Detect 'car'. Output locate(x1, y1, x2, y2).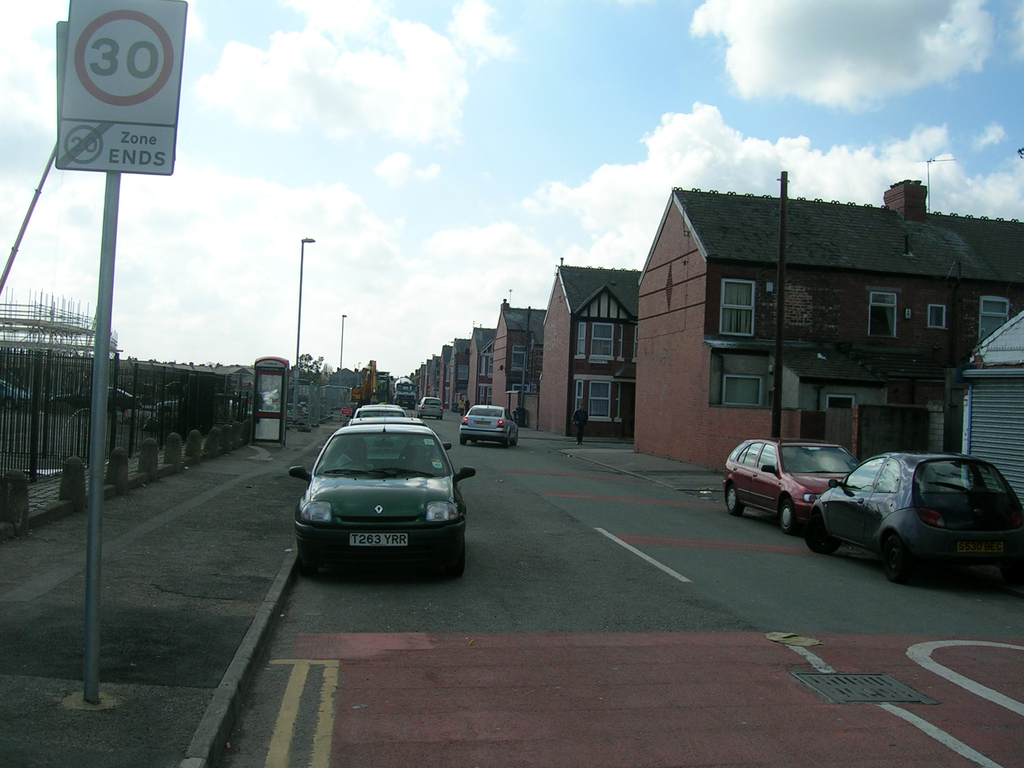
locate(721, 433, 858, 524).
